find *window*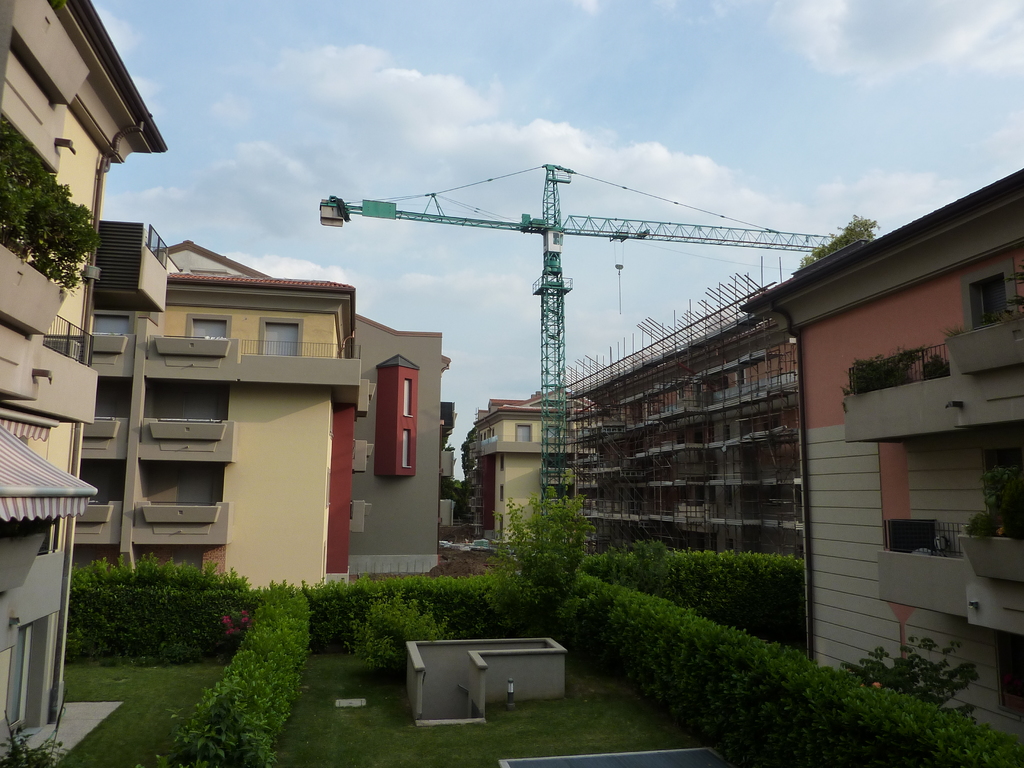
Rect(957, 262, 1017, 336)
